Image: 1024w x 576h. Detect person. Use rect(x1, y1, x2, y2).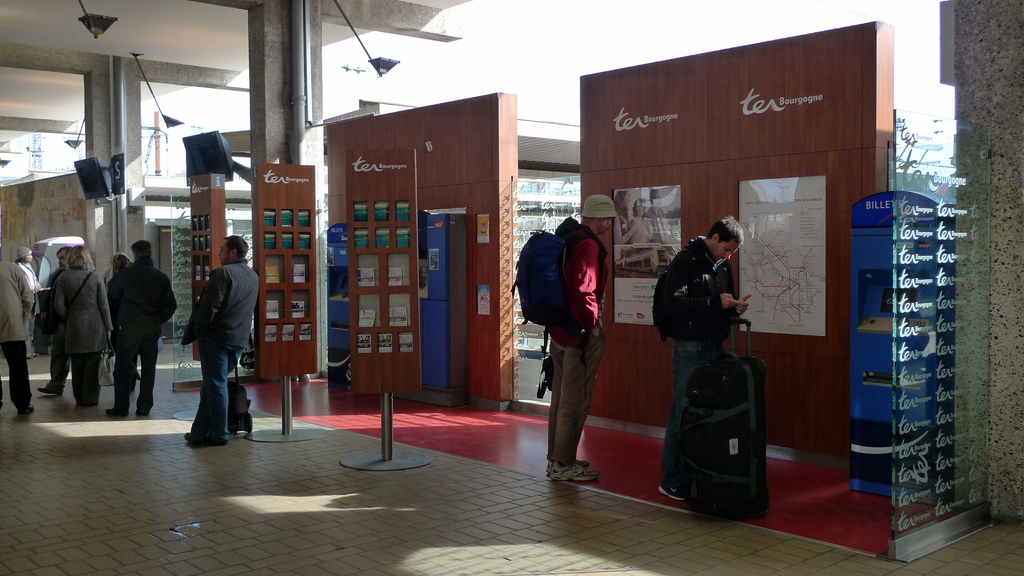
rect(106, 238, 177, 420).
